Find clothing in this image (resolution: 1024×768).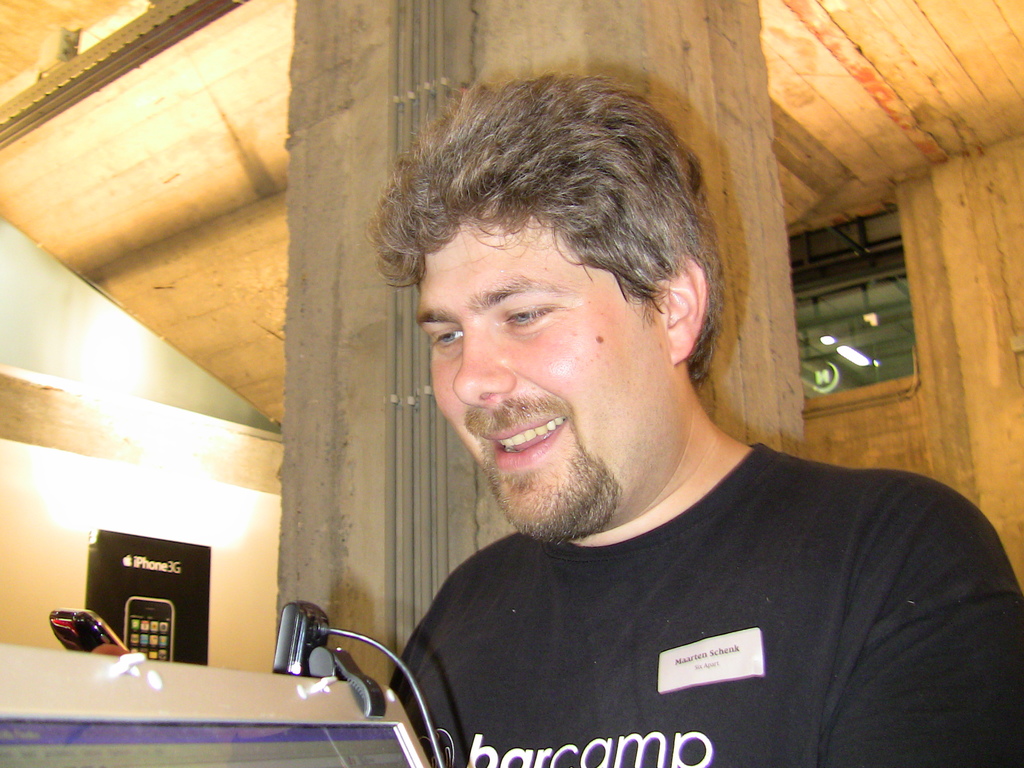
x1=347, y1=425, x2=1009, y2=753.
